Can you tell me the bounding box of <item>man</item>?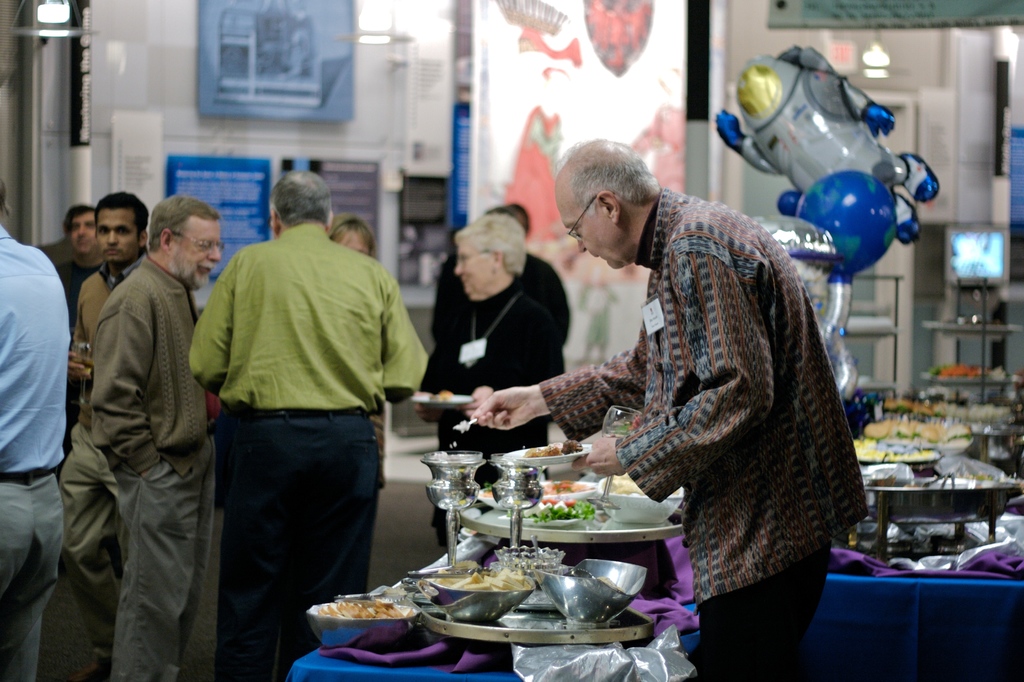
[472,136,862,681].
